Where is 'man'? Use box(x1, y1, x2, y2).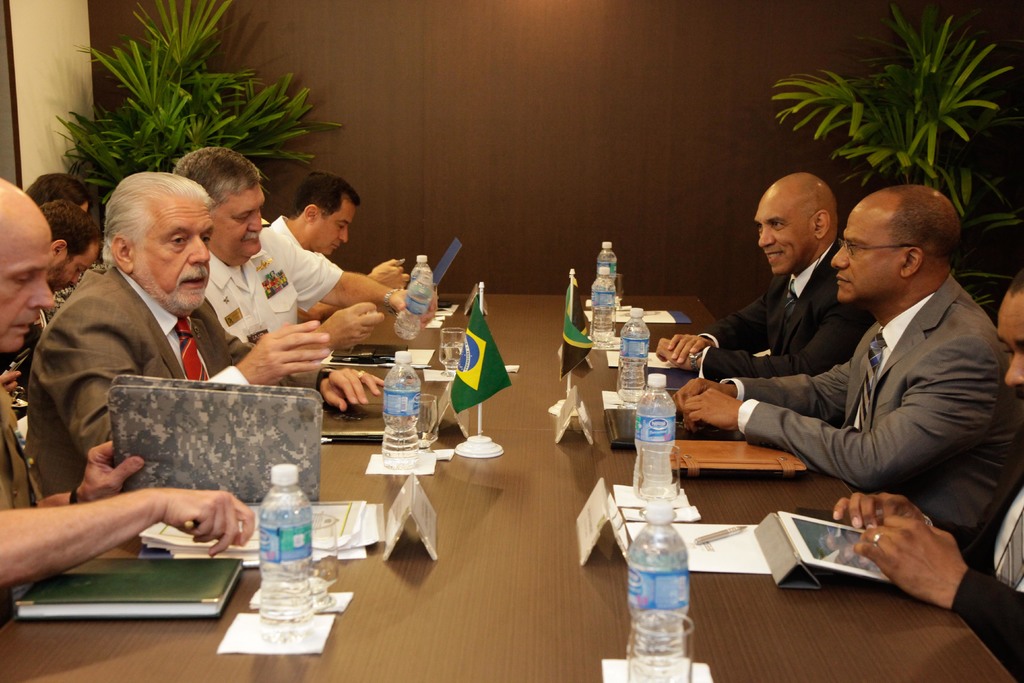
box(22, 177, 296, 489).
